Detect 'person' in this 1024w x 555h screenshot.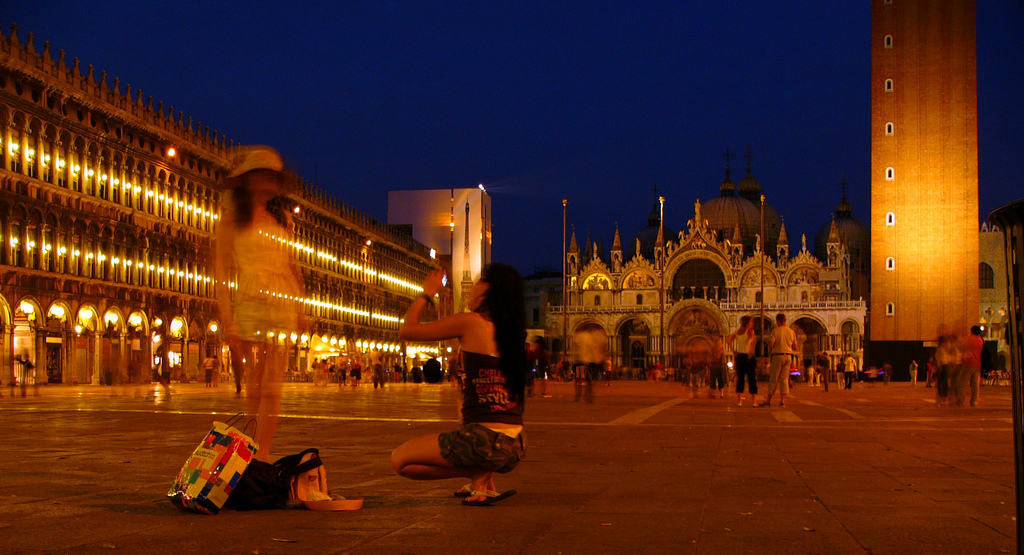
Detection: 710 335 728 397.
